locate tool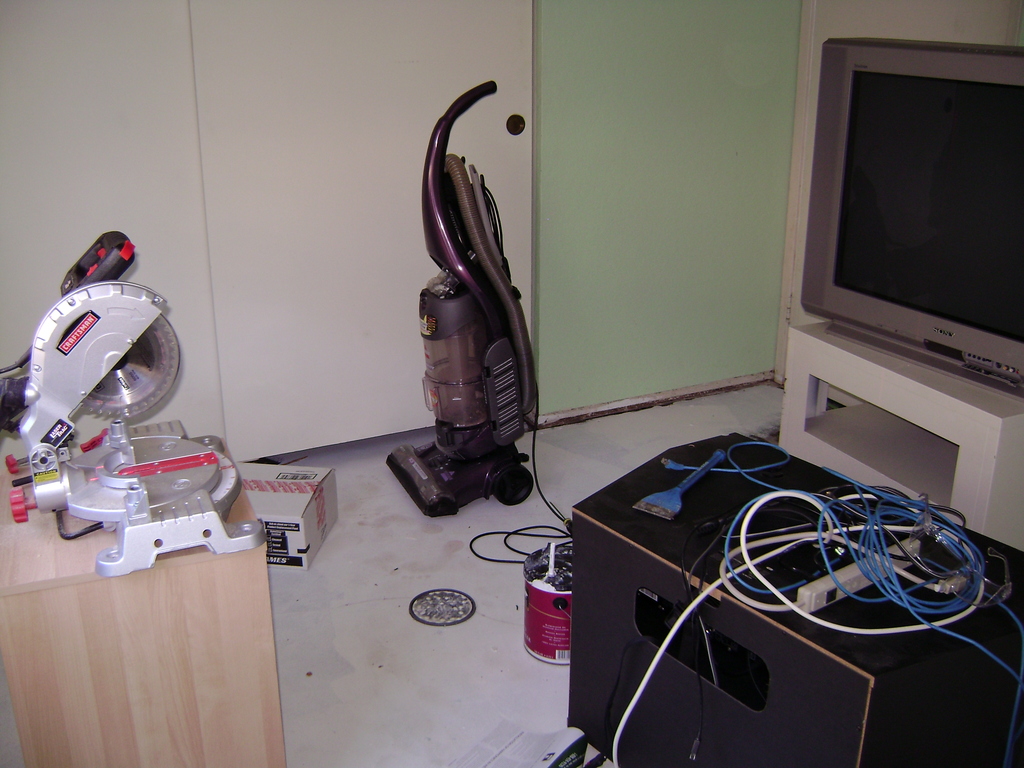
bbox=[13, 429, 267, 582]
